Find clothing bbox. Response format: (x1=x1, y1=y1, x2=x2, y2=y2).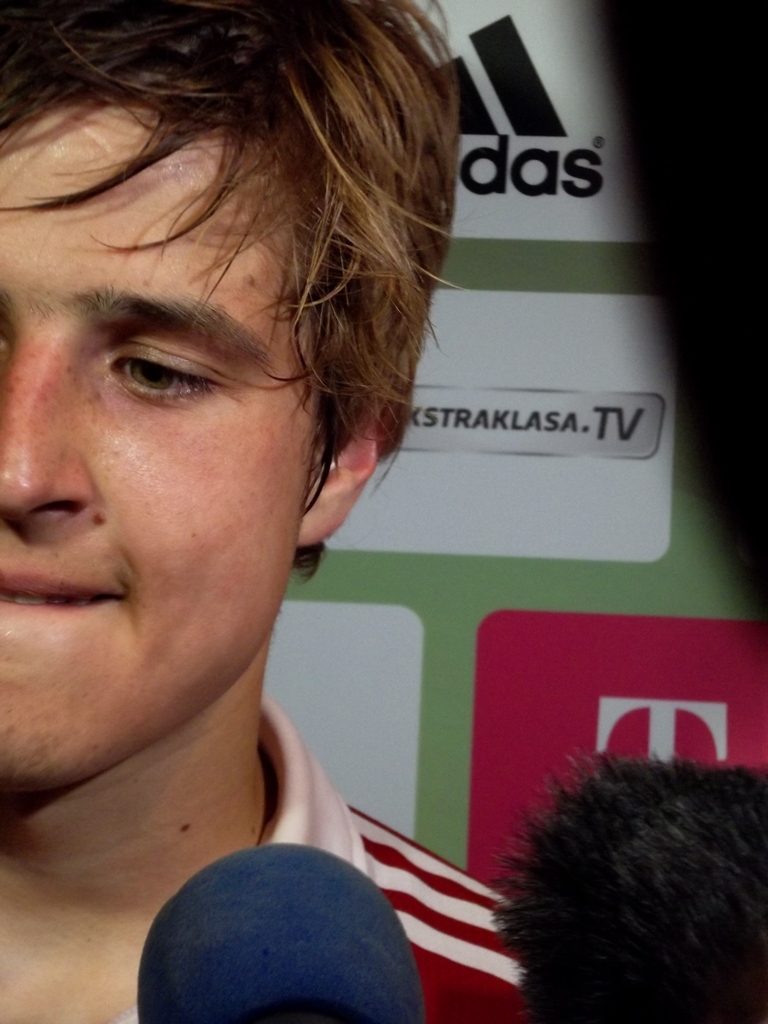
(x1=121, y1=695, x2=532, y2=1023).
